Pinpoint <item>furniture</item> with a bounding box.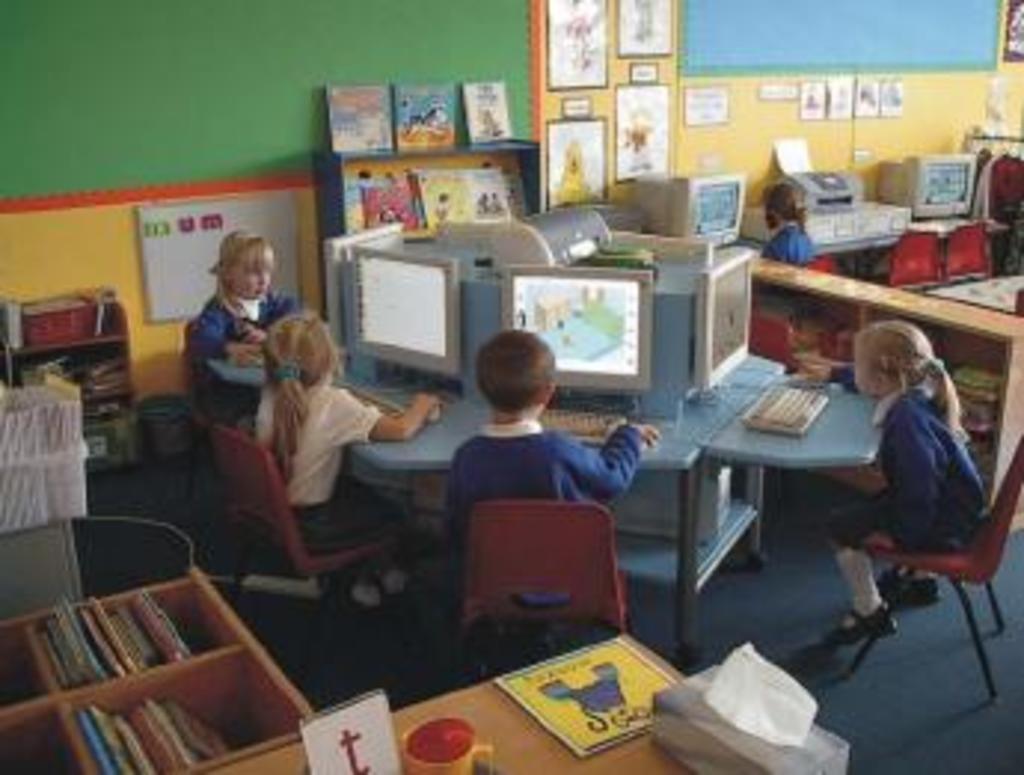
crop(938, 226, 985, 279).
